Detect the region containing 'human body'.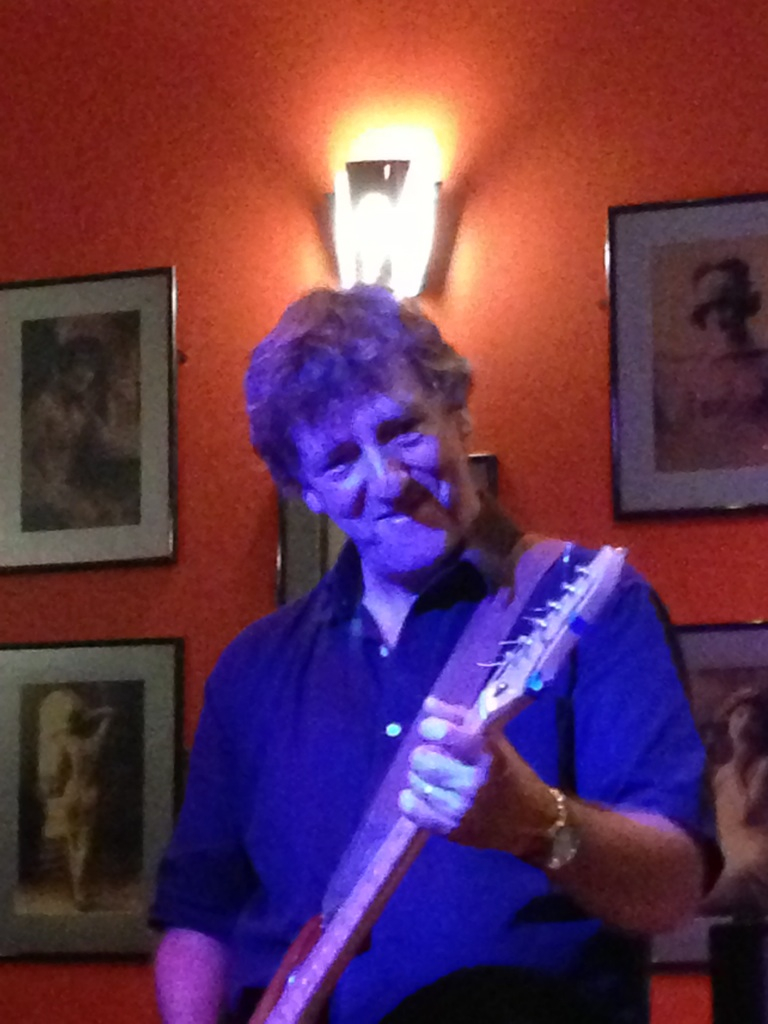
<bbox>710, 691, 767, 922</bbox>.
